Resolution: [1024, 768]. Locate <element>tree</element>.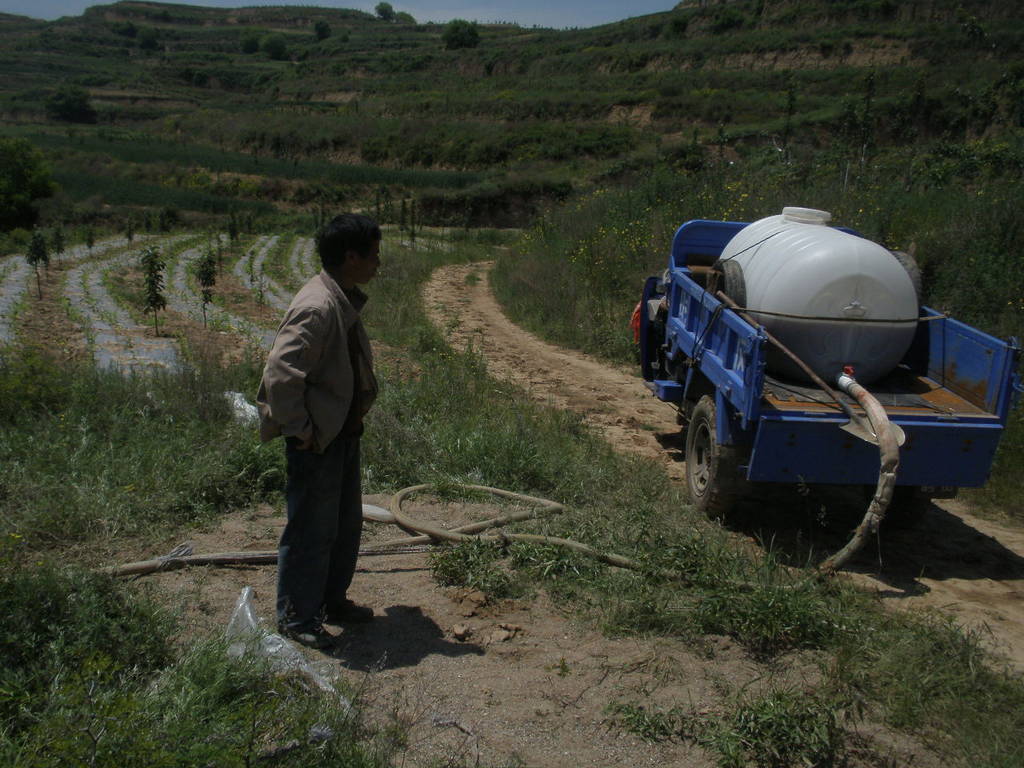
[x1=249, y1=33, x2=290, y2=59].
